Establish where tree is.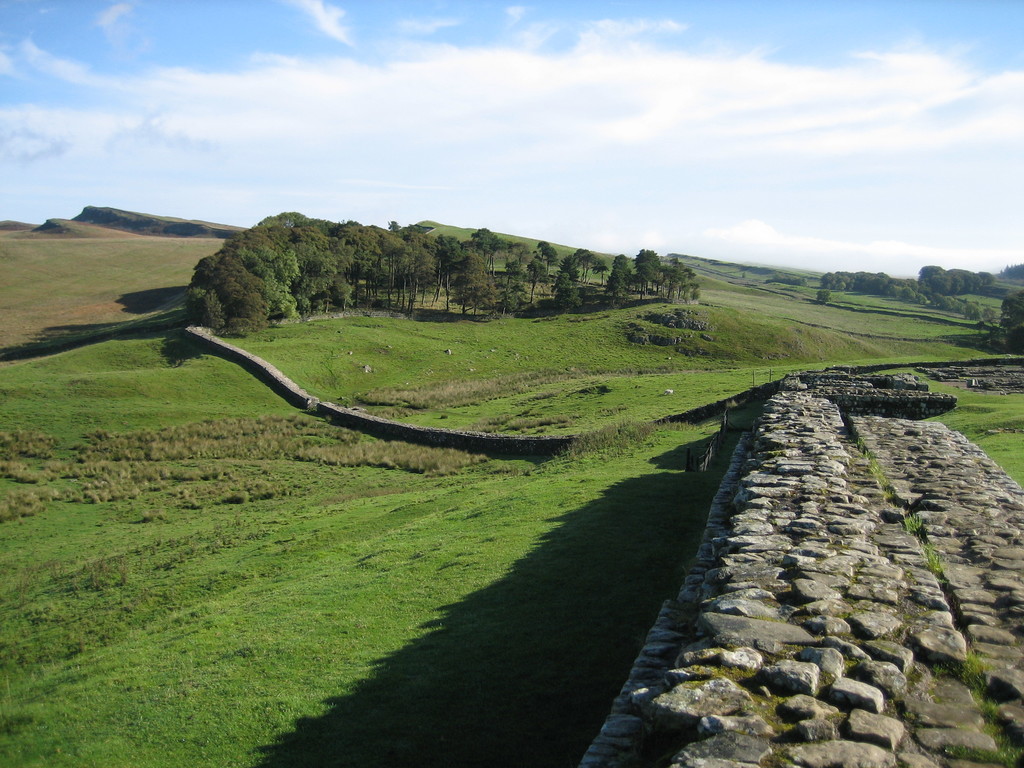
Established at select_region(816, 291, 835, 305).
